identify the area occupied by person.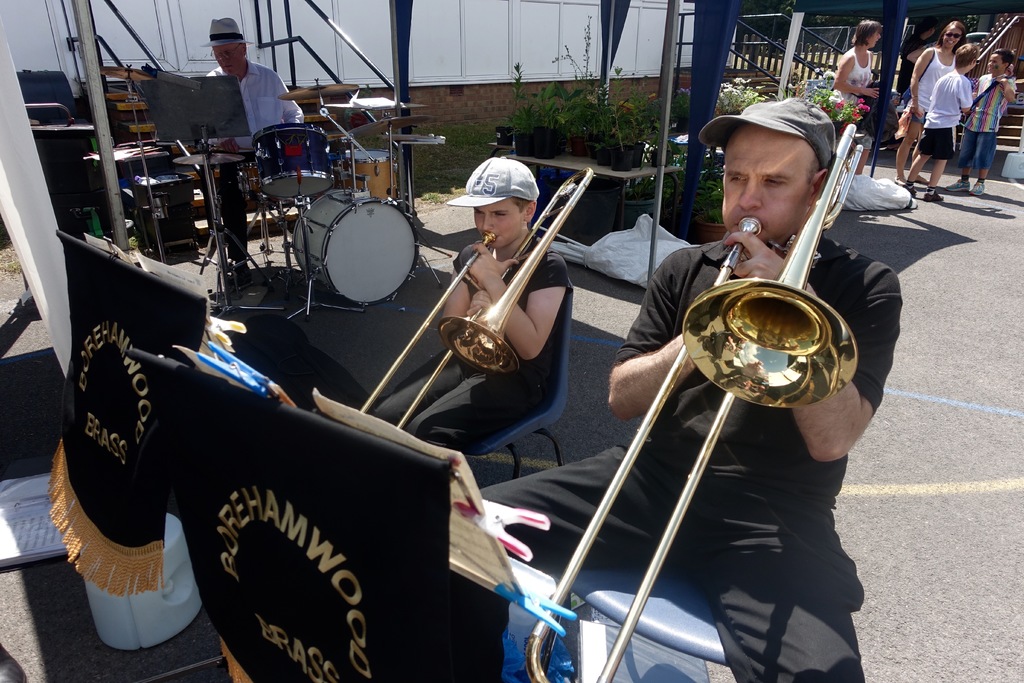
Area: 953:54:1020:197.
